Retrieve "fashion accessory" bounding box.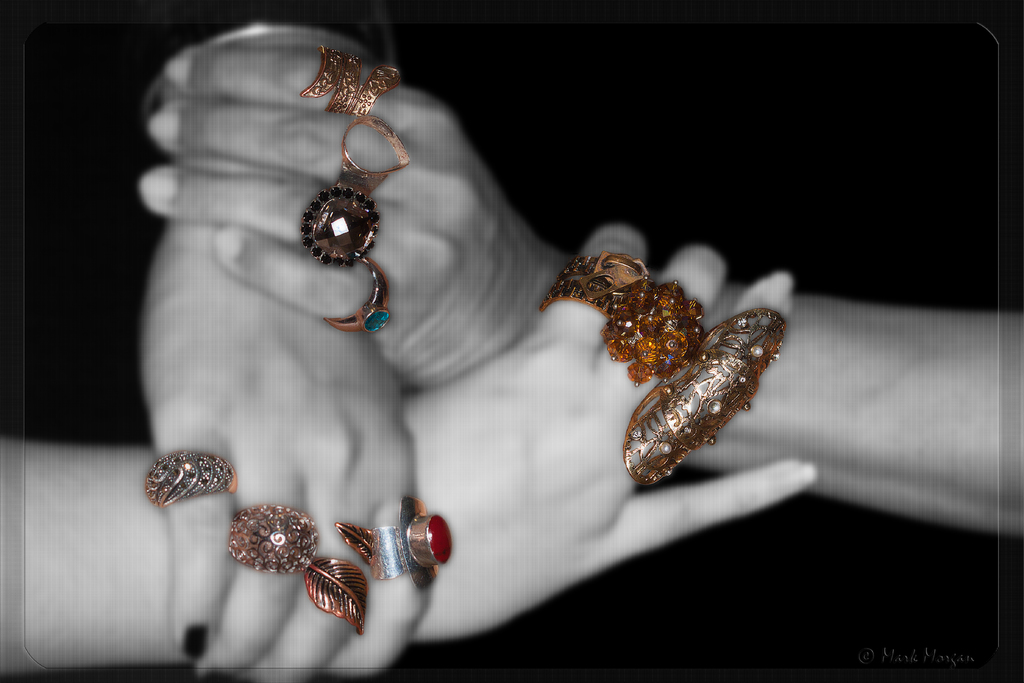
Bounding box: [x1=300, y1=186, x2=378, y2=265].
